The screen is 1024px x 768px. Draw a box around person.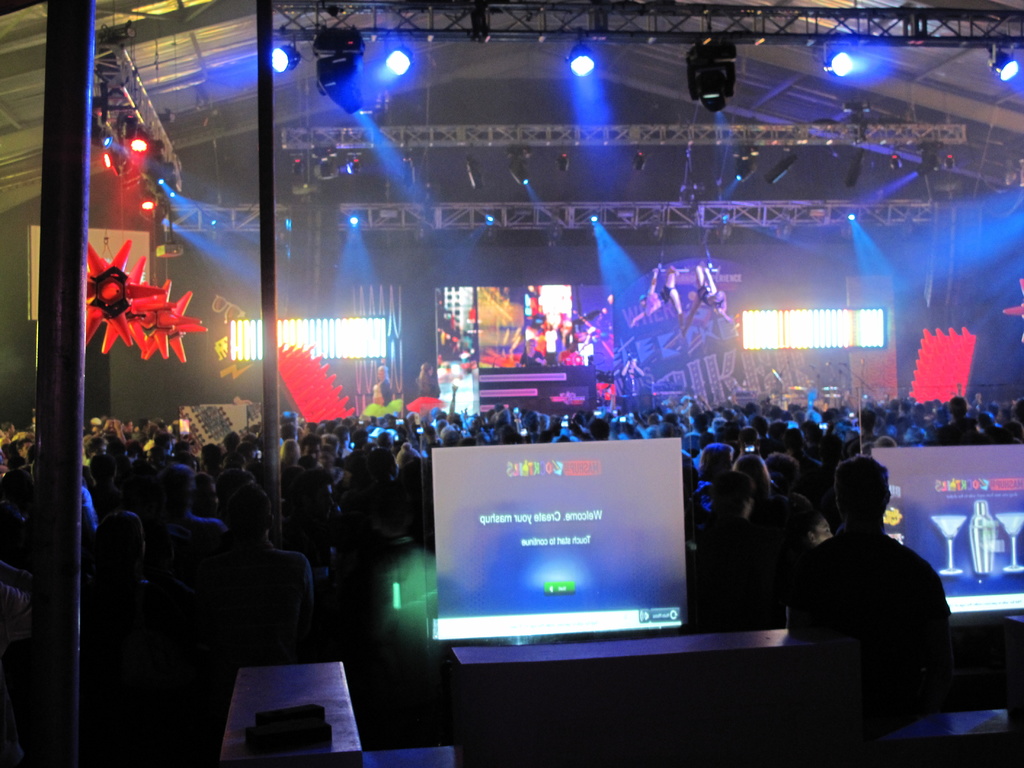
[359,369,415,421].
